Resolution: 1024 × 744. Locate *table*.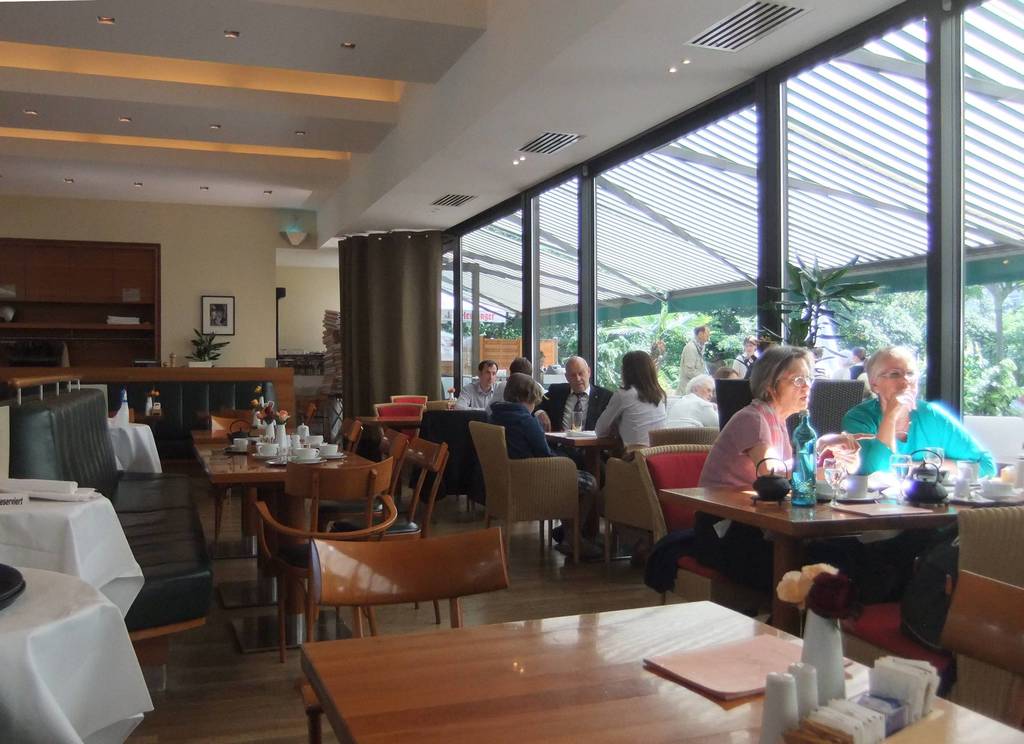
0 563 134 743.
